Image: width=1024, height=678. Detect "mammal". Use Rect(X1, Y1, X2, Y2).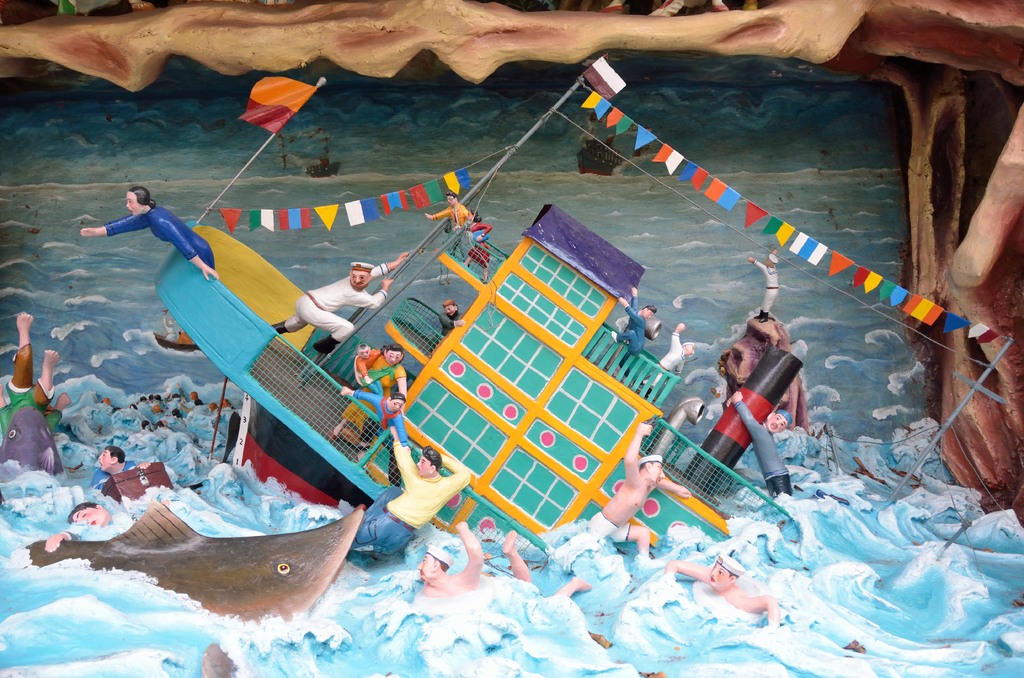
Rect(747, 246, 780, 325).
